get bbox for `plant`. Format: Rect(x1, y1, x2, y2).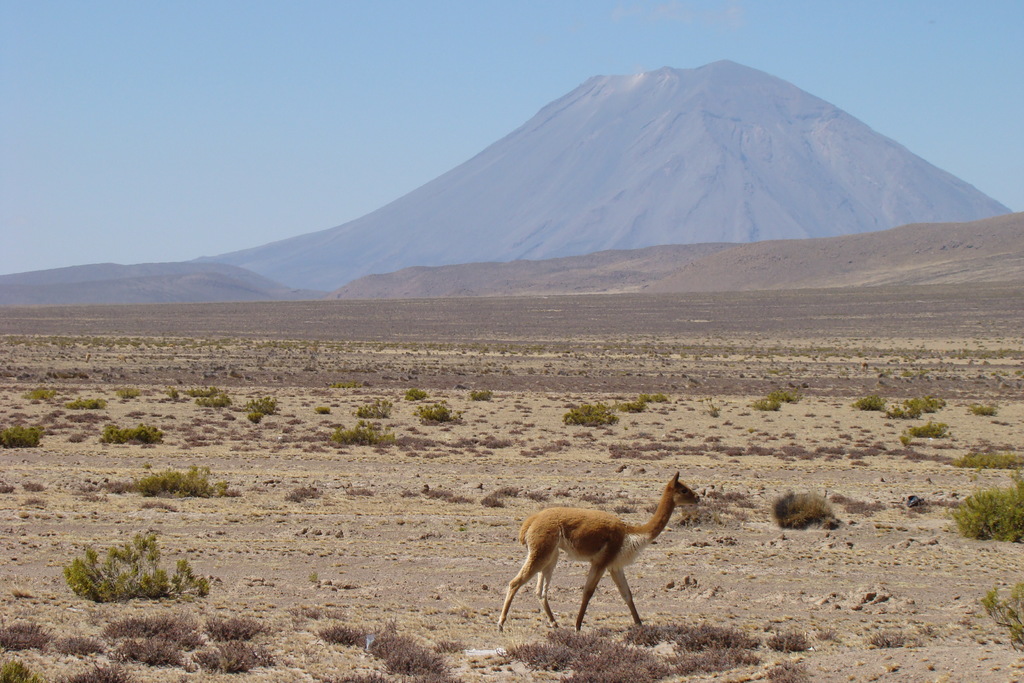
Rect(831, 496, 881, 513).
